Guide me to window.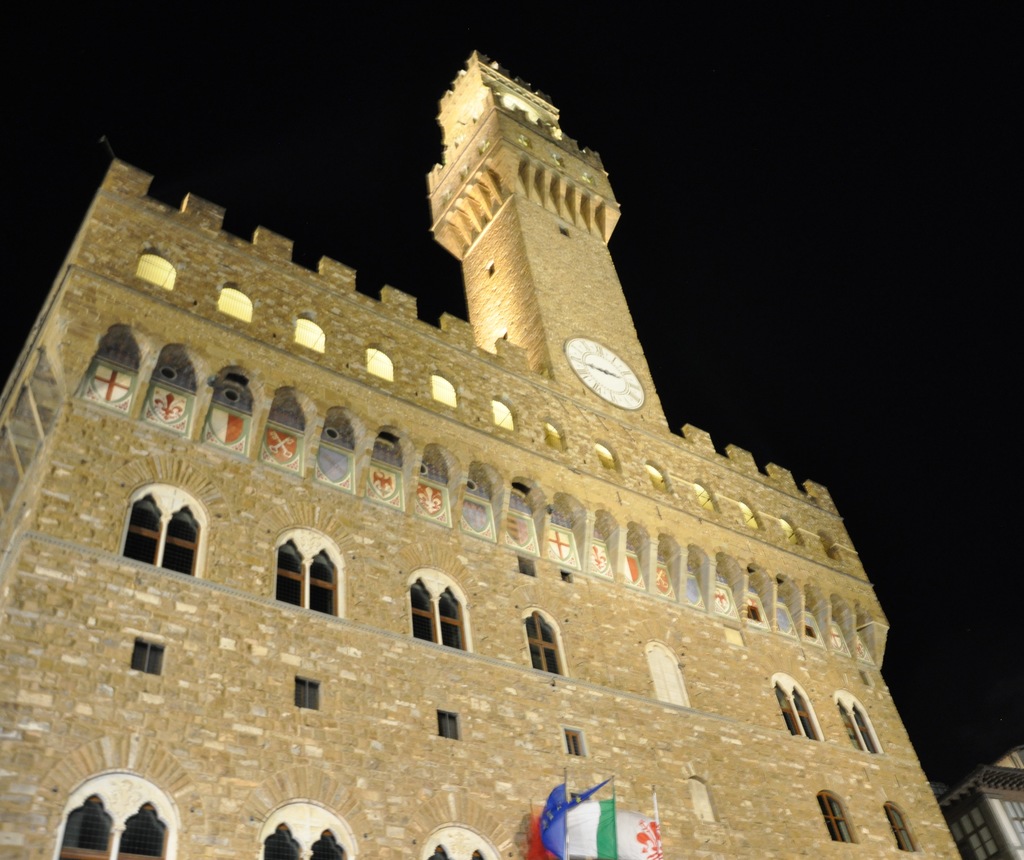
Guidance: 838:690:879:749.
